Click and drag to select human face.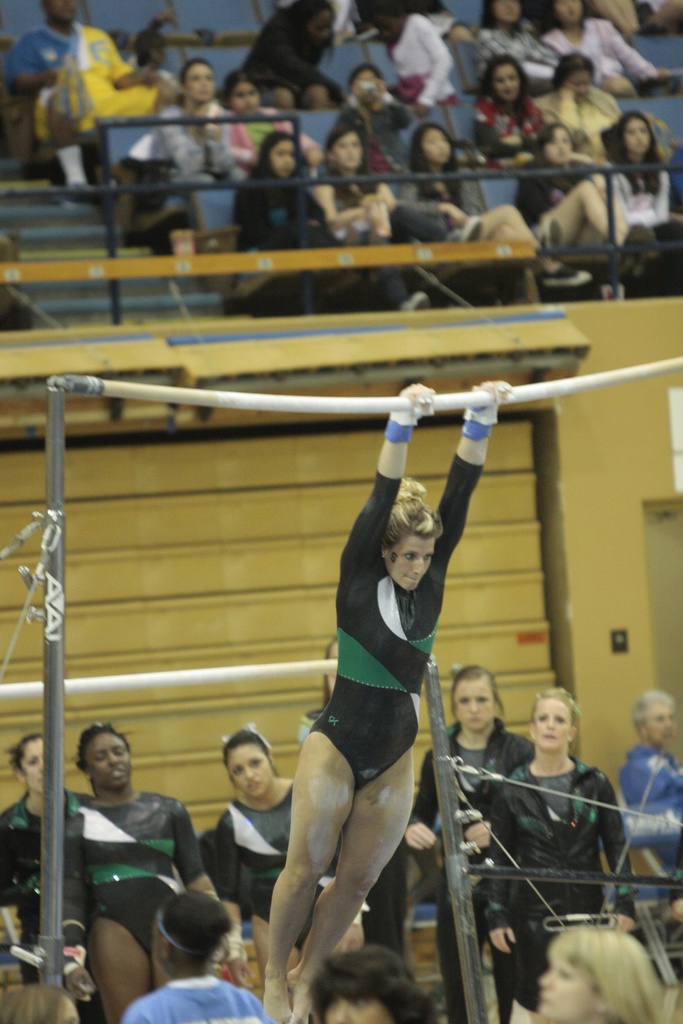
Selection: 84, 732, 133, 788.
